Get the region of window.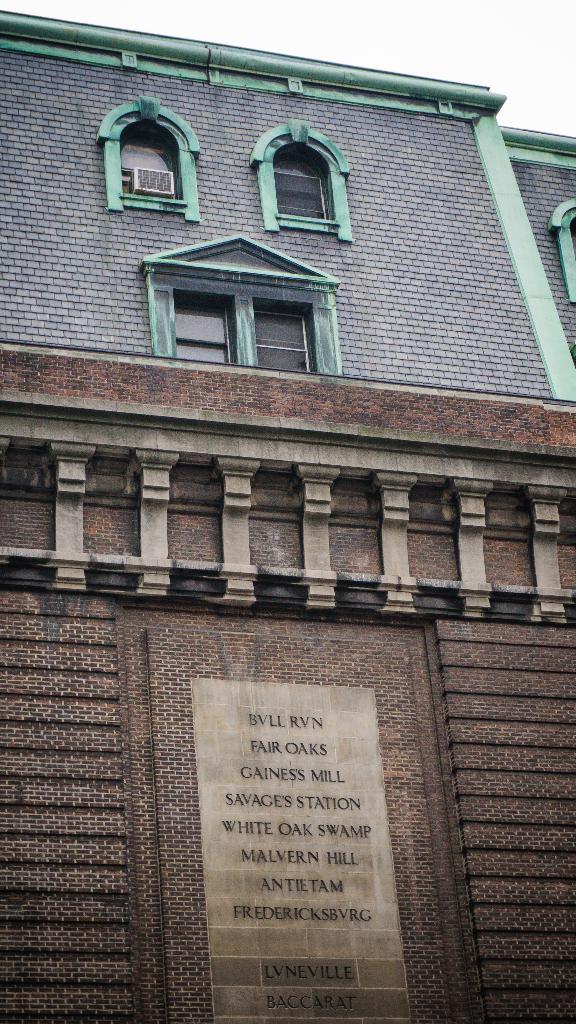
box=[264, 137, 336, 223].
